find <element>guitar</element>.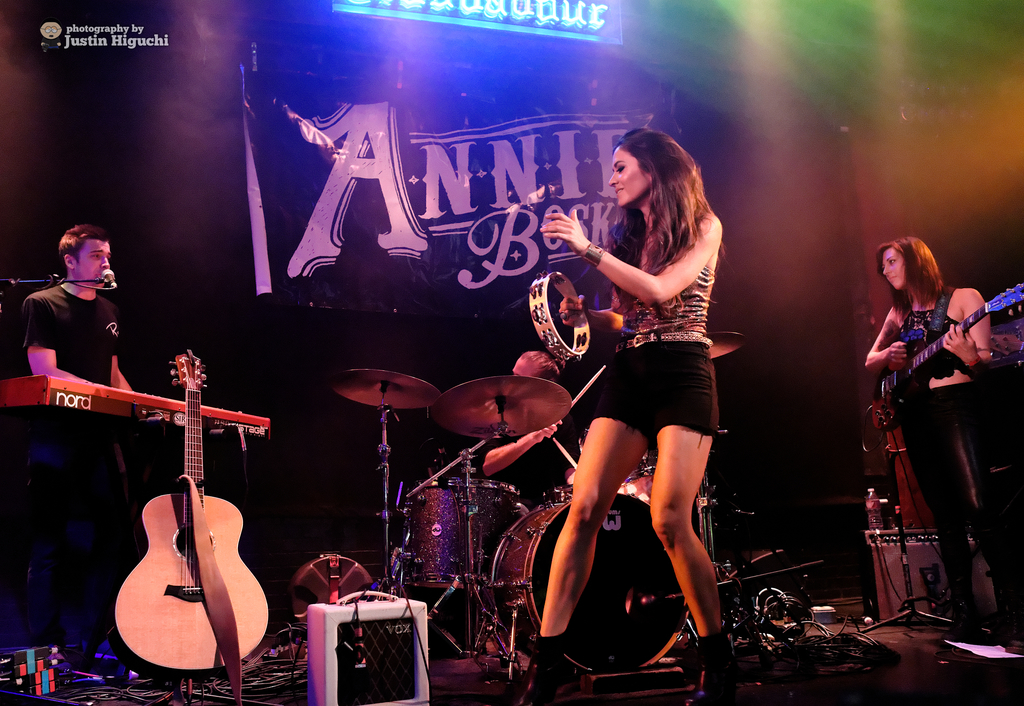
rect(90, 338, 282, 668).
